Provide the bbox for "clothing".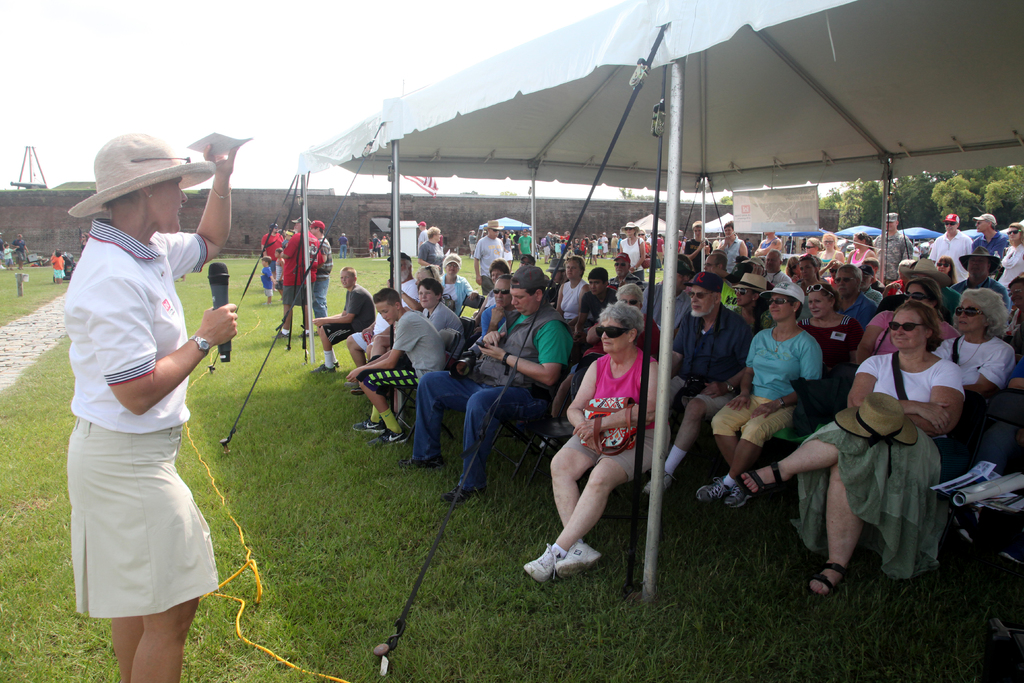
select_region(473, 239, 499, 289).
